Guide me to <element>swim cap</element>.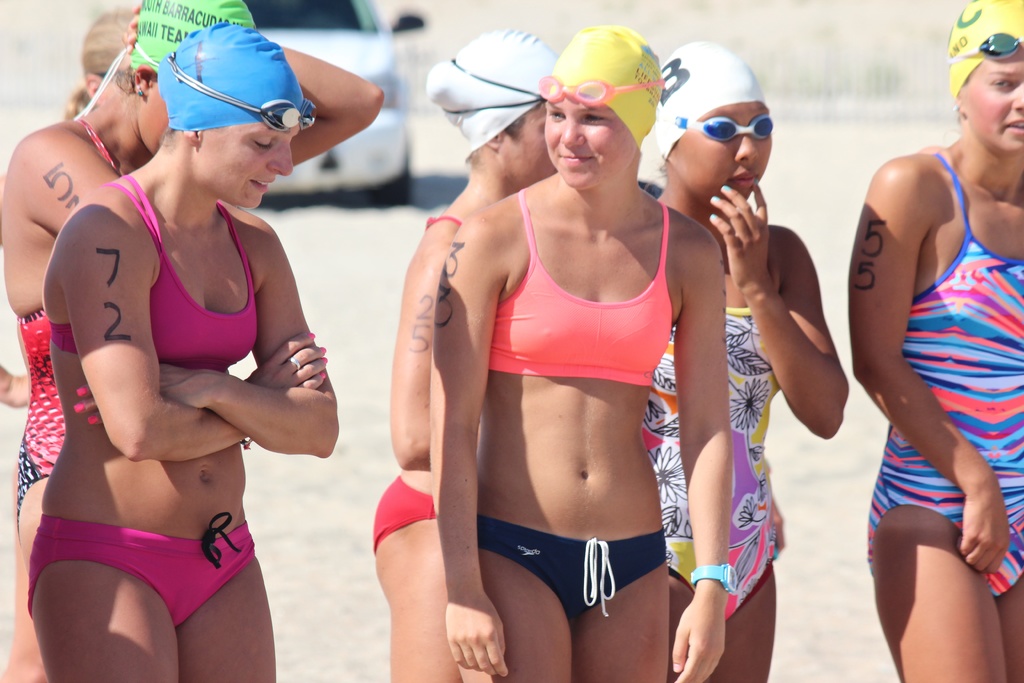
Guidance: (left=422, top=26, right=565, bottom=156).
